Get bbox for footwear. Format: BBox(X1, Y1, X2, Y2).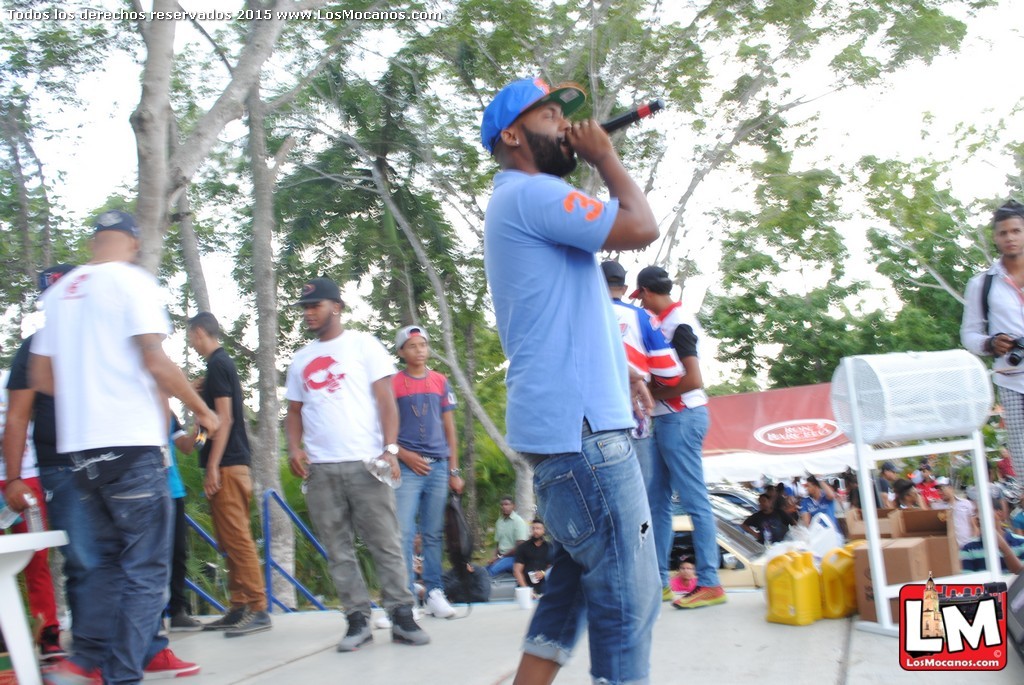
BBox(334, 610, 375, 651).
